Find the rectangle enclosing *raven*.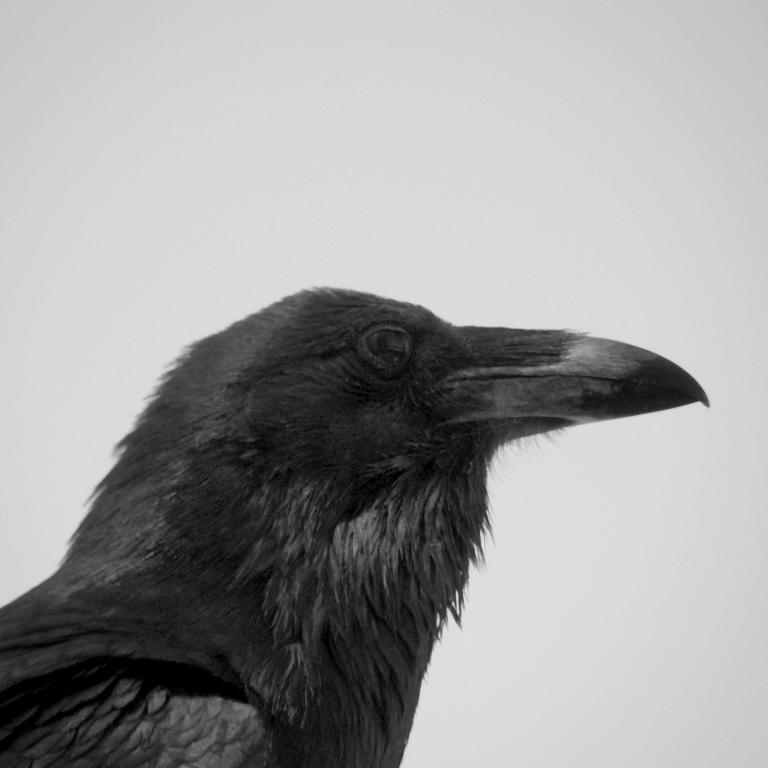
x1=0, y1=287, x2=707, y2=767.
